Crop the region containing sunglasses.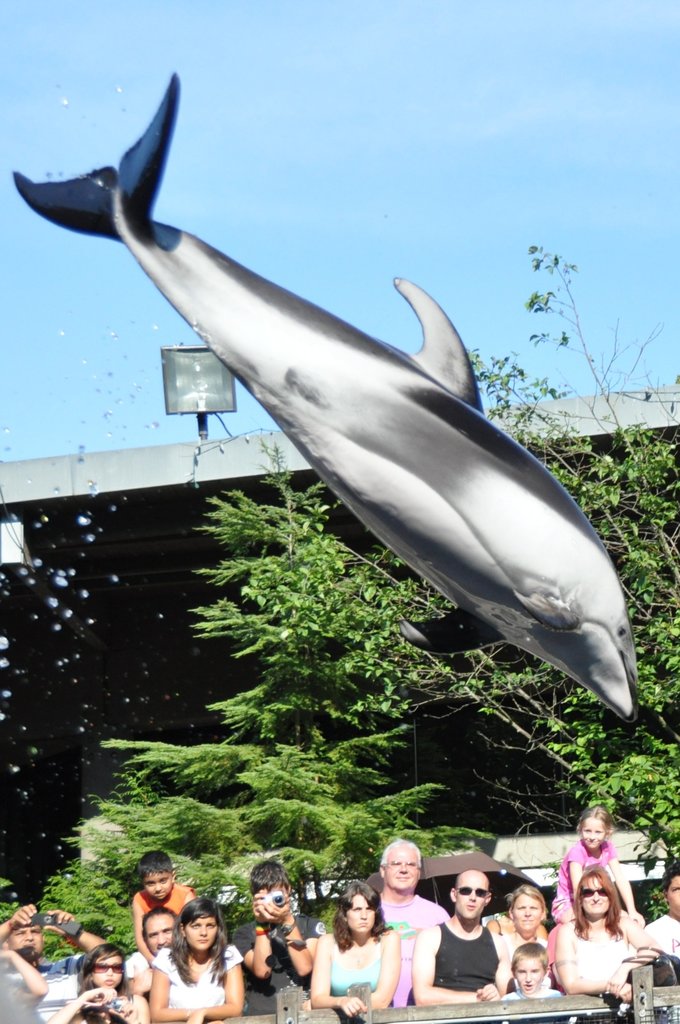
Crop region: <box>583,888,612,898</box>.
